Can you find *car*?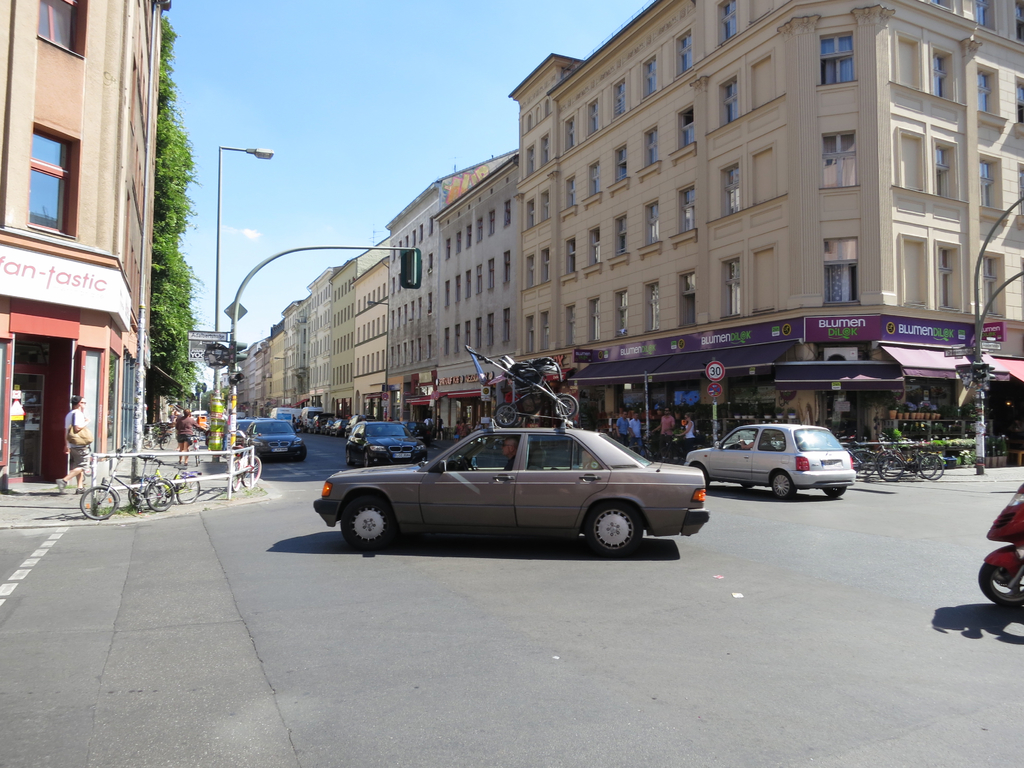
Yes, bounding box: bbox(321, 415, 330, 431).
